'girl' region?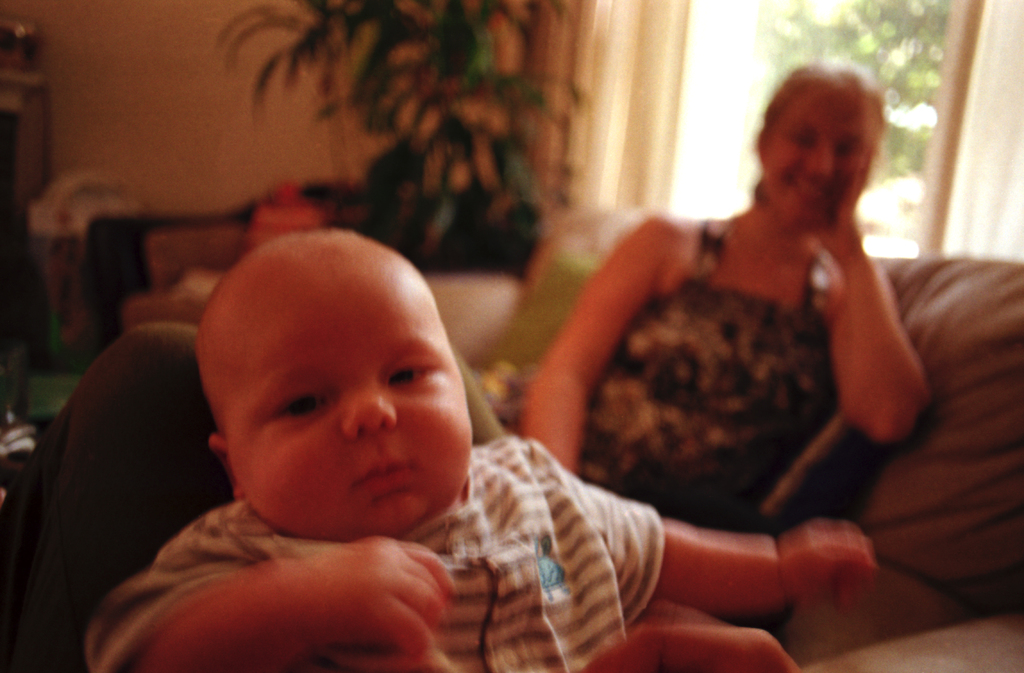
[left=74, top=233, right=829, bottom=649]
